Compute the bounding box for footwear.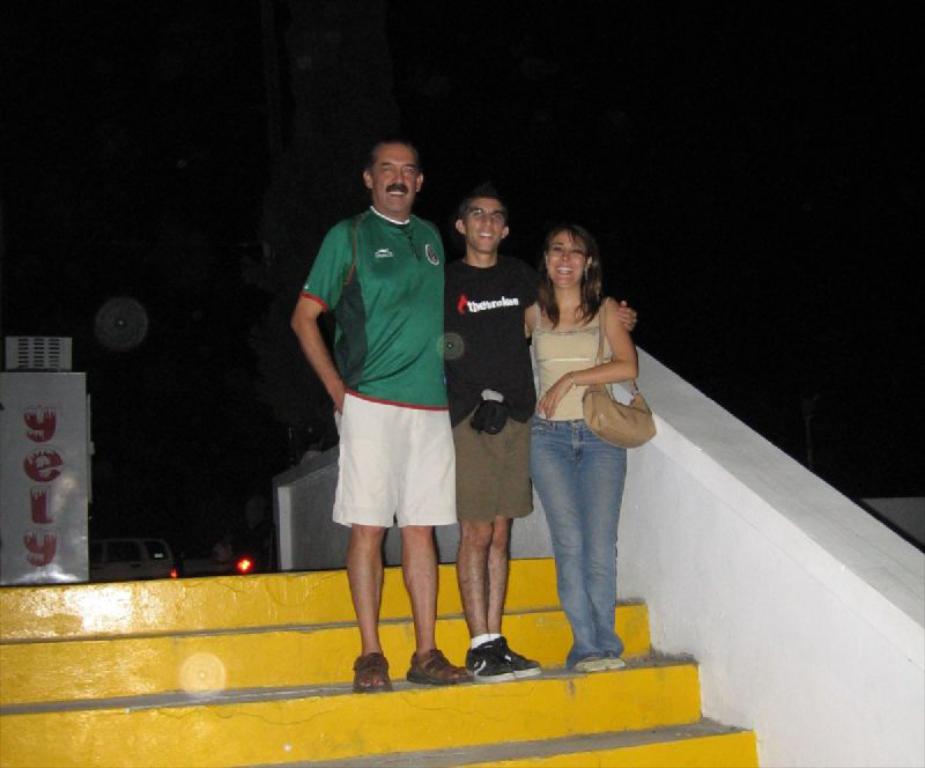
(left=402, top=649, right=478, bottom=687).
